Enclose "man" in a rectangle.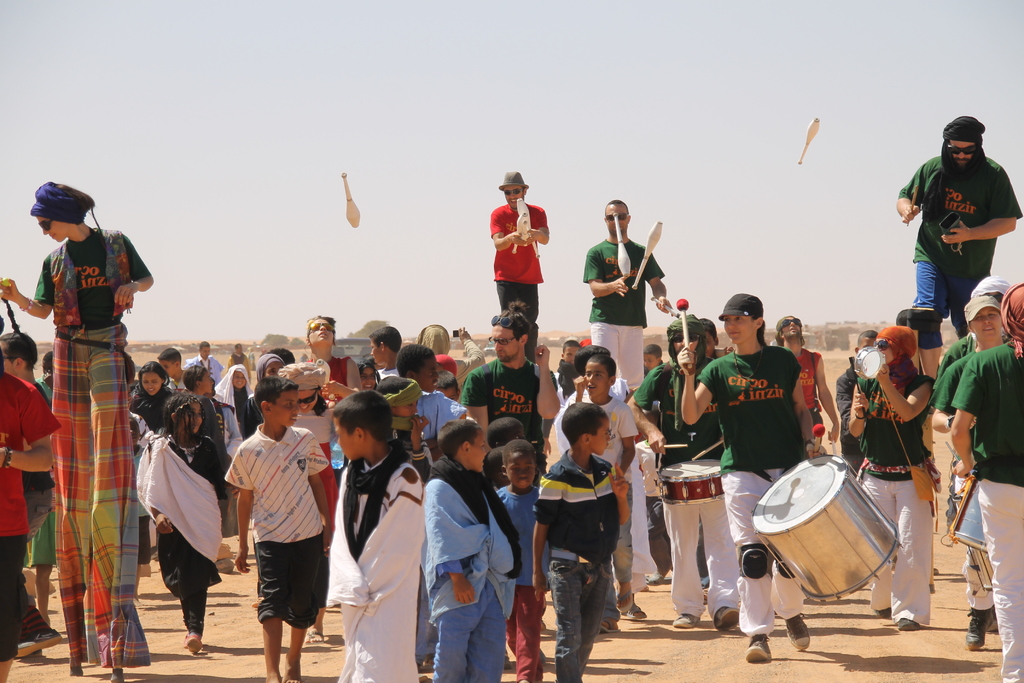
region(774, 314, 842, 452).
